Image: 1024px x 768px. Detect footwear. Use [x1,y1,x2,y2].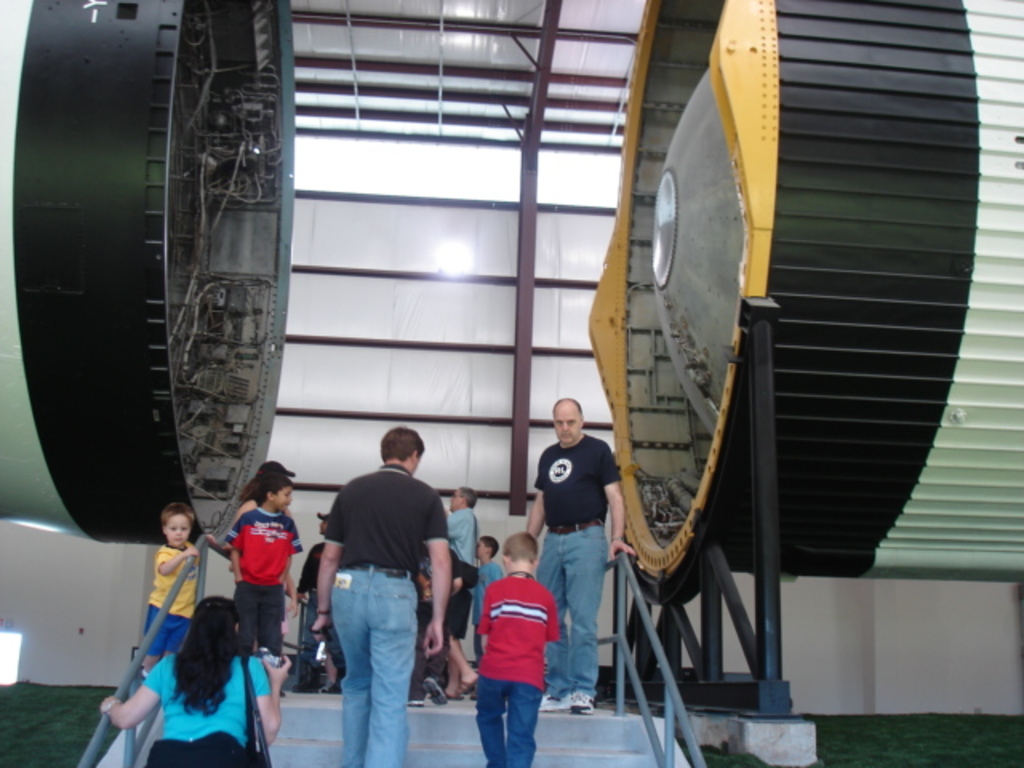
[406,698,426,707].
